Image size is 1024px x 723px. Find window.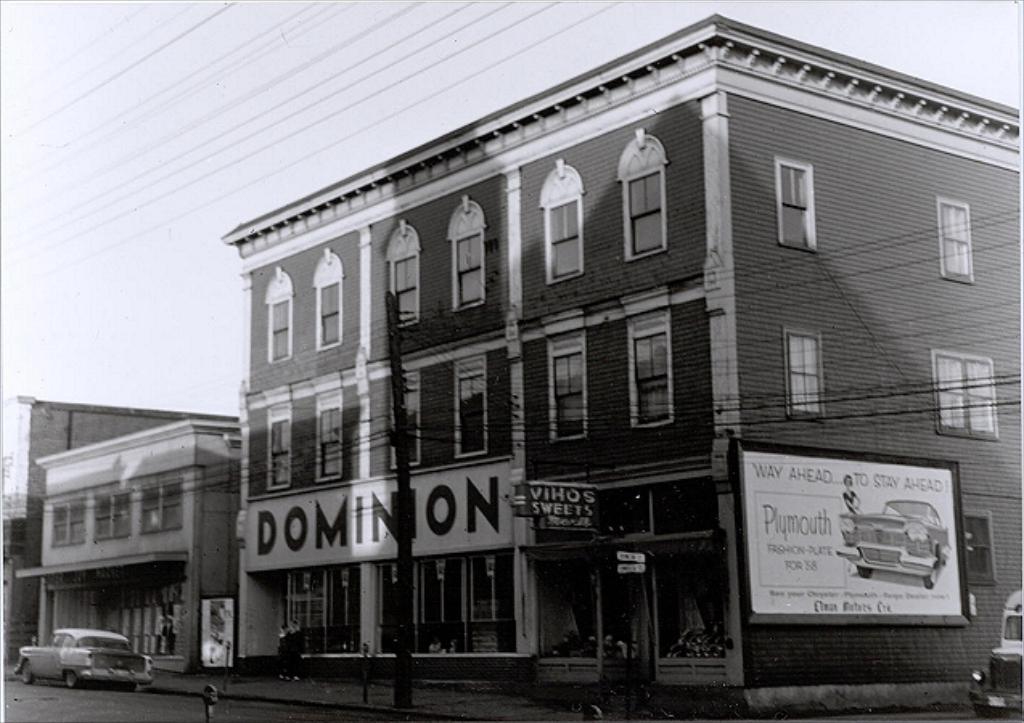
pyautogui.locateOnScreen(939, 198, 971, 276).
